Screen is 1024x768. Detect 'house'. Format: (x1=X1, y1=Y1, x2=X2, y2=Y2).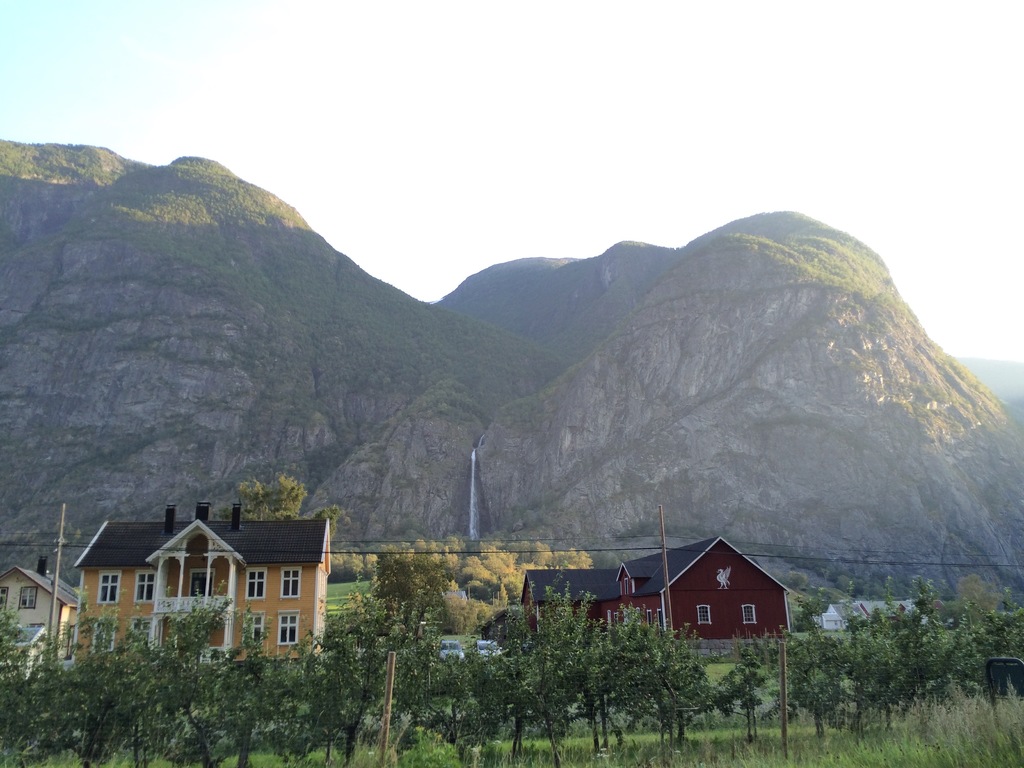
(x1=48, y1=497, x2=349, y2=683).
